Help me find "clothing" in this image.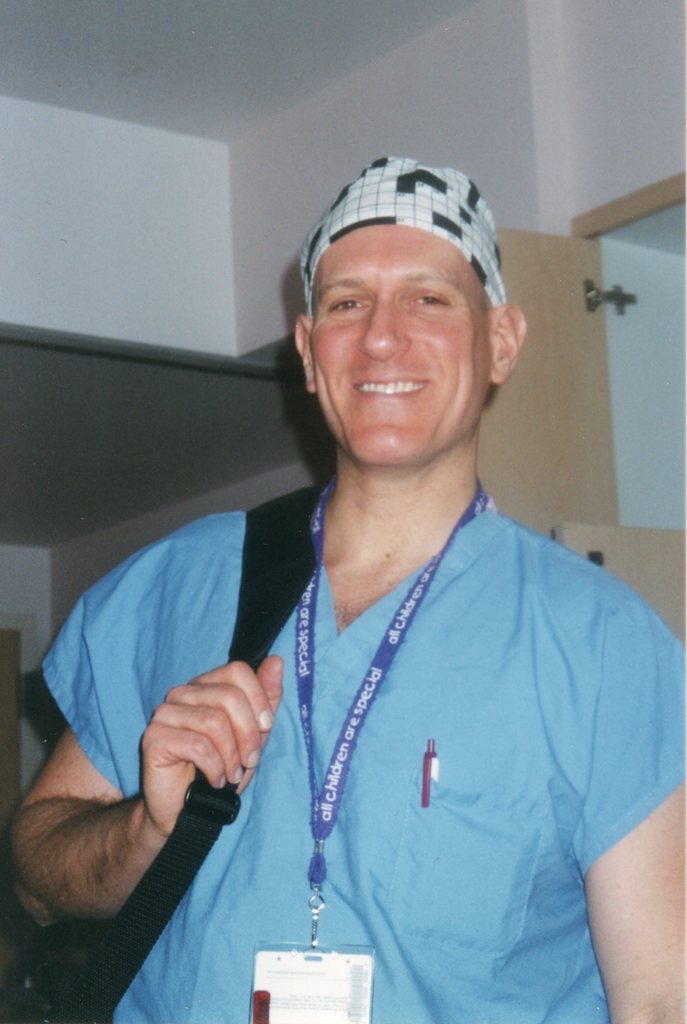
Found it: <box>38,490,686,1023</box>.
